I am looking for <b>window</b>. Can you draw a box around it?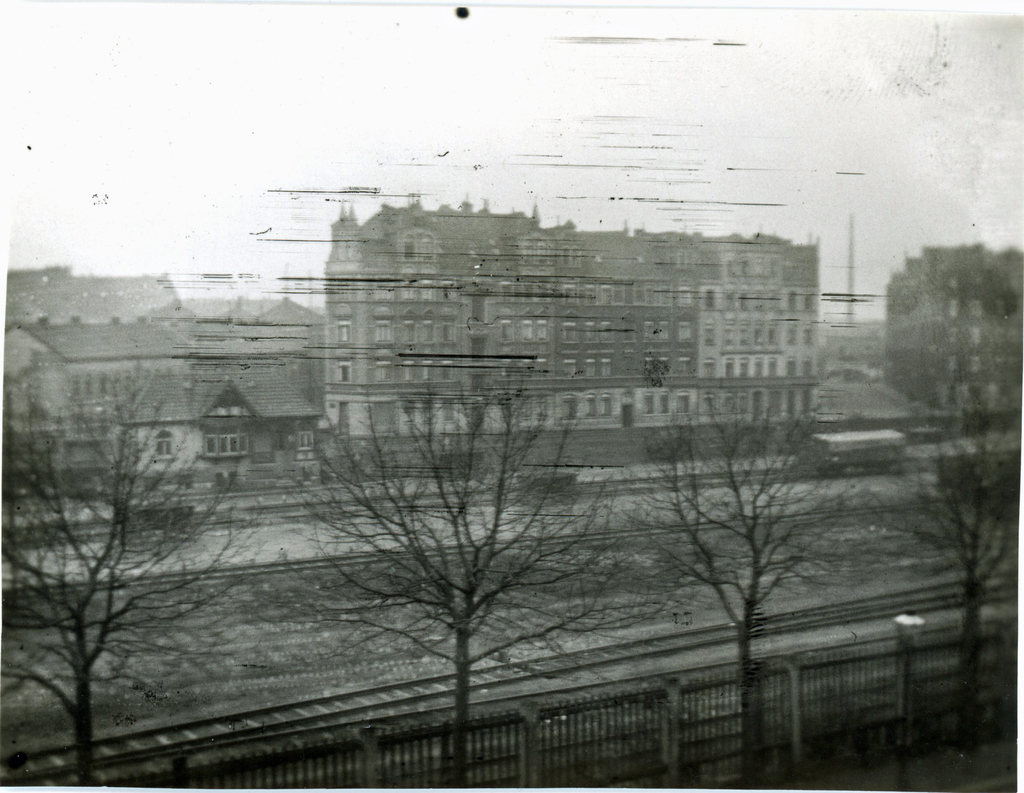
Sure, the bounding box is left=372, top=324, right=388, bottom=343.
